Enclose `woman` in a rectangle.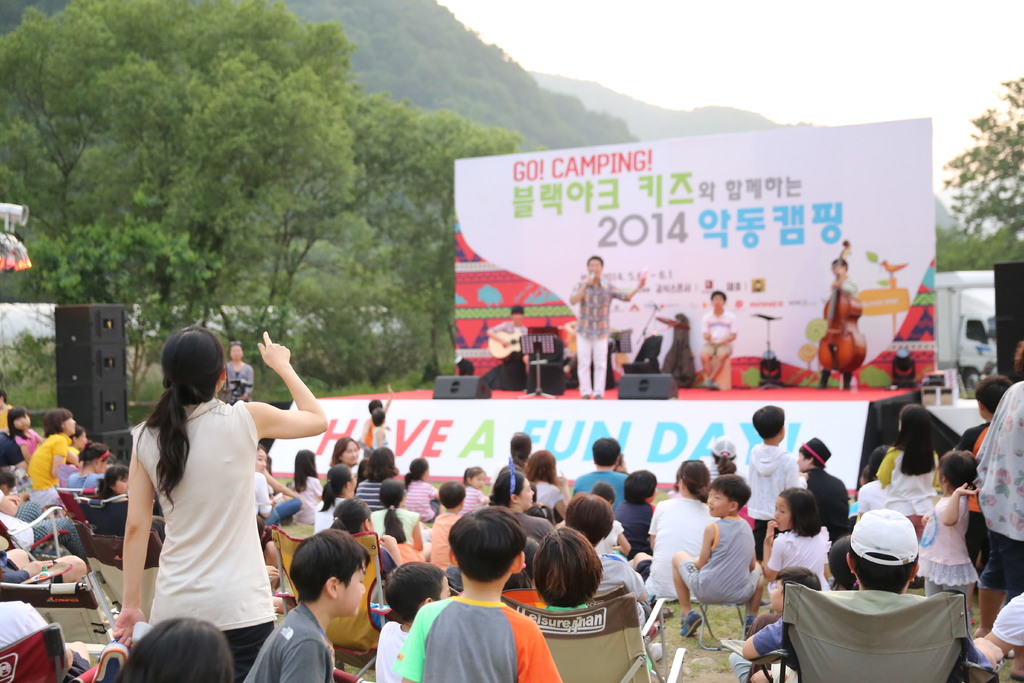
crop(107, 329, 341, 682).
